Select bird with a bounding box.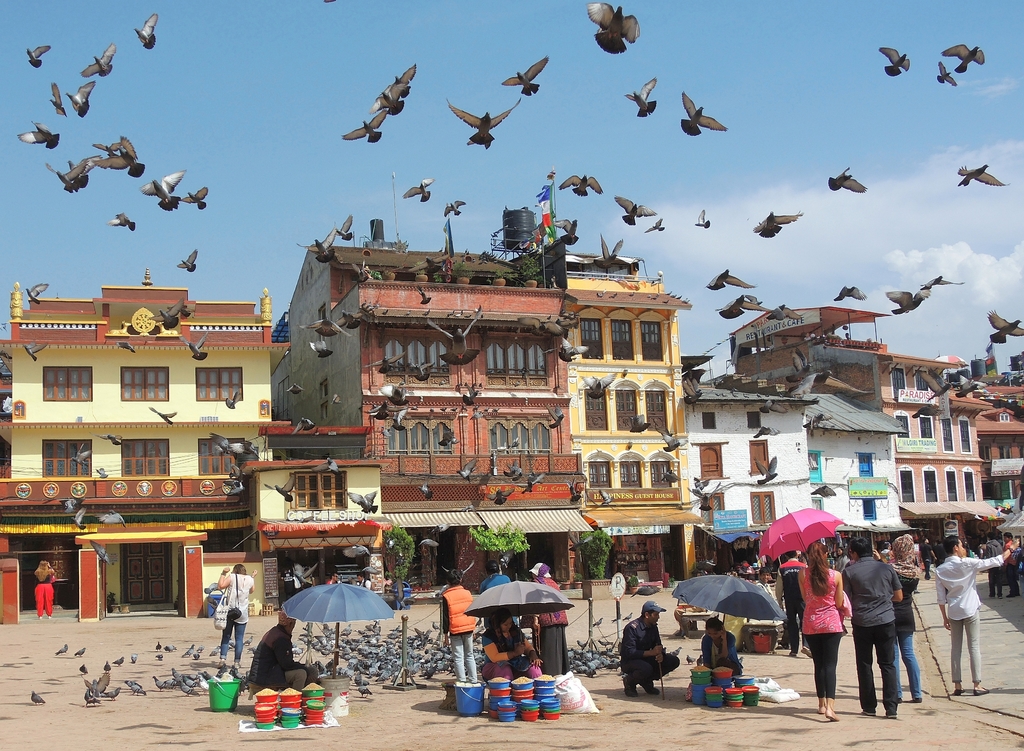
l=77, t=40, r=115, b=79.
